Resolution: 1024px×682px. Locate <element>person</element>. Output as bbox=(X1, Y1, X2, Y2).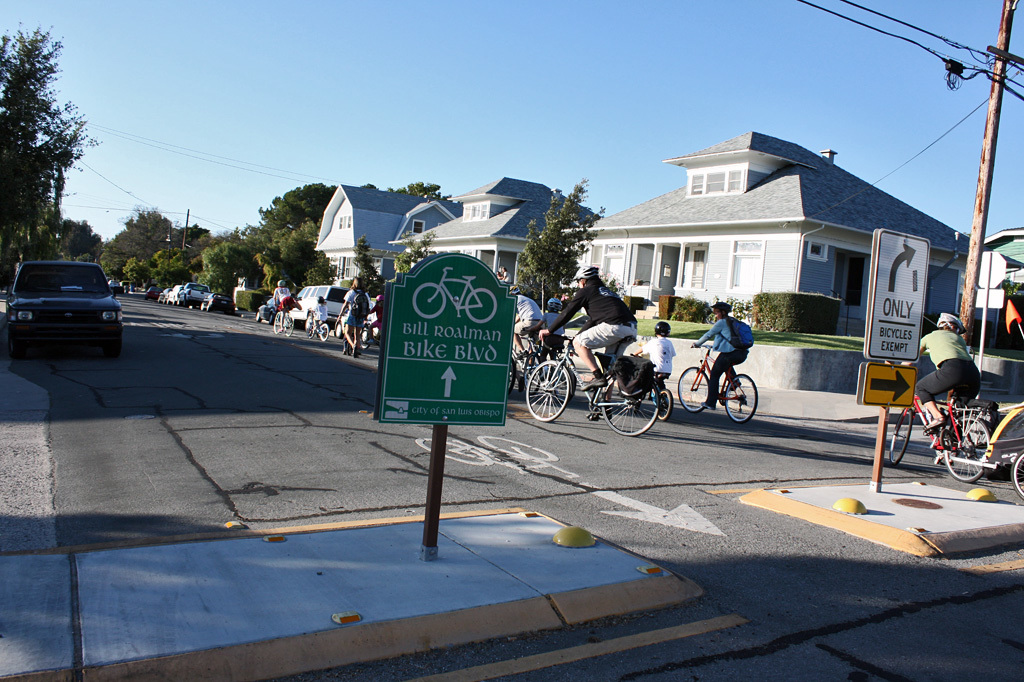
bbox=(551, 266, 644, 396).
